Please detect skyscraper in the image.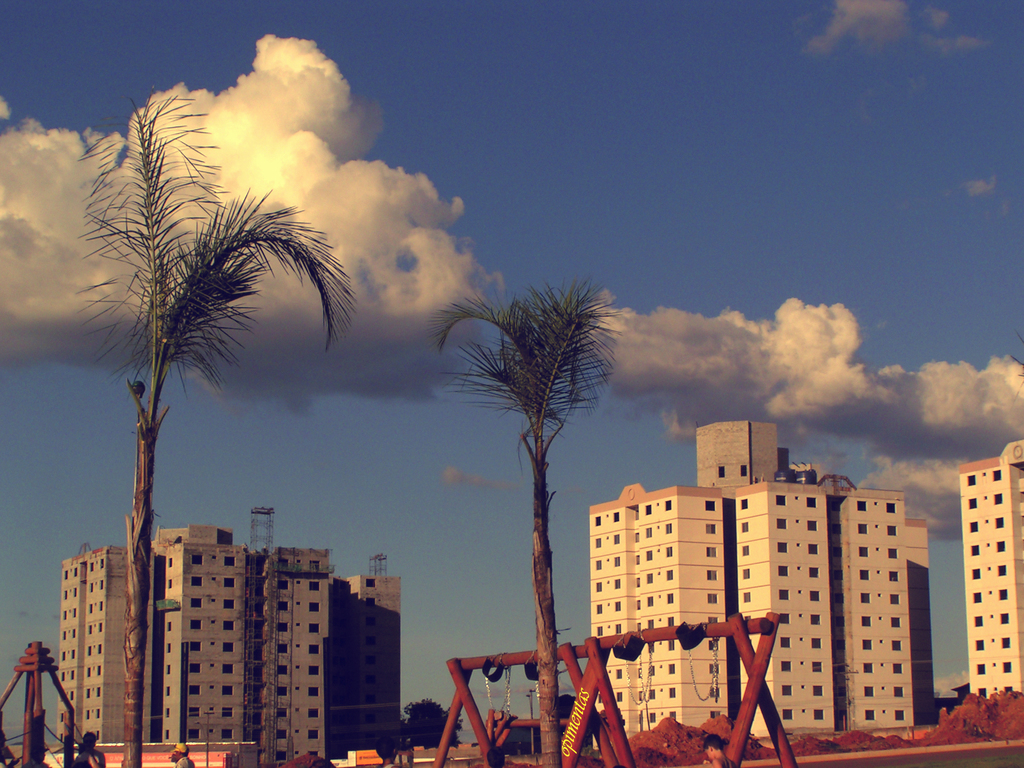
bbox=[586, 485, 737, 734].
